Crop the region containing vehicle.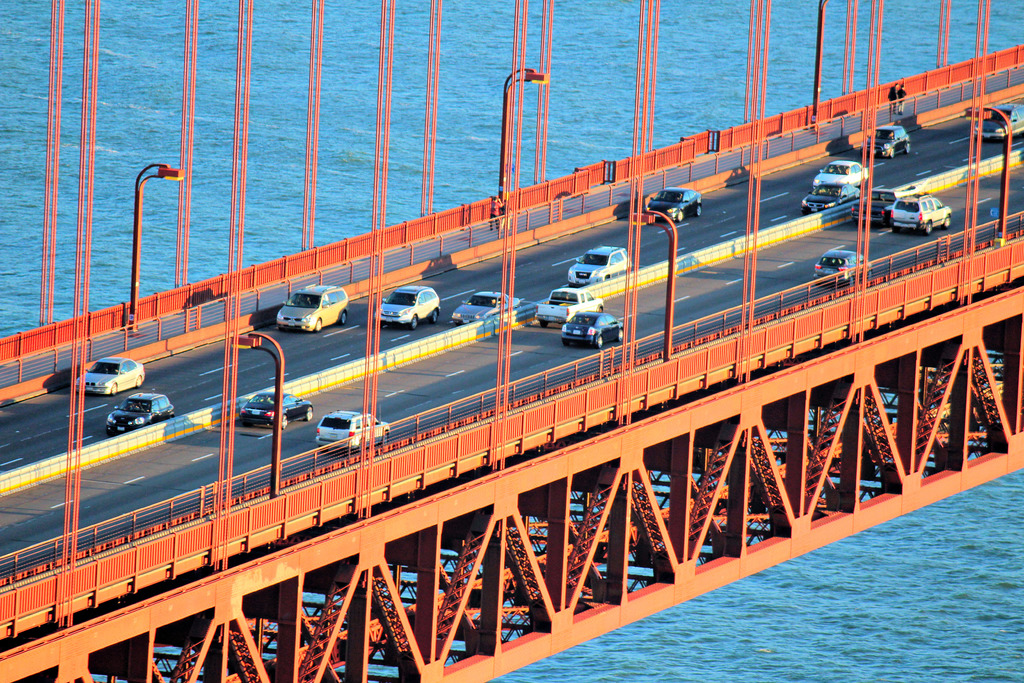
Crop region: bbox=[979, 100, 1023, 143].
